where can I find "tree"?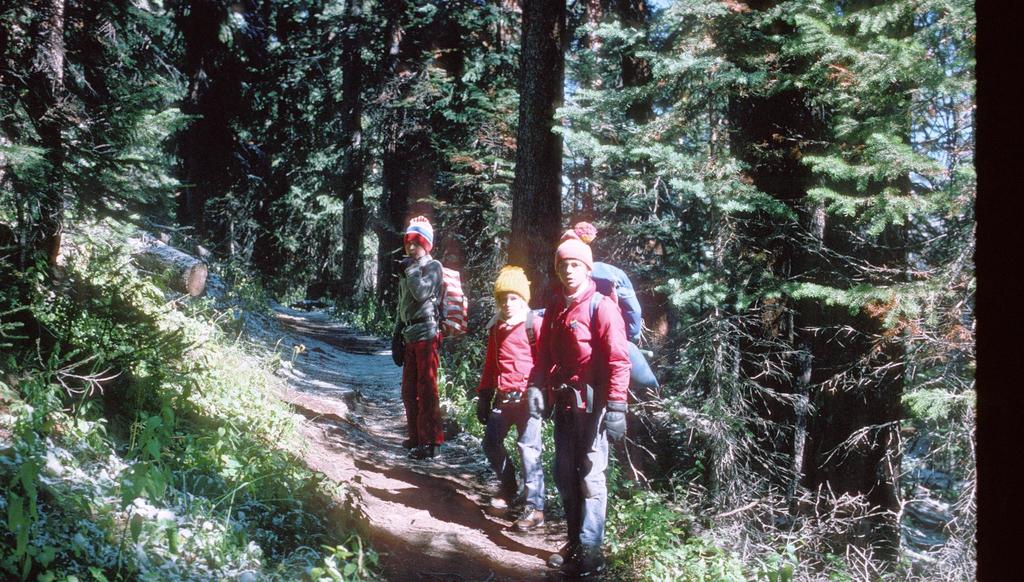
You can find it at BBox(0, 0, 196, 294).
